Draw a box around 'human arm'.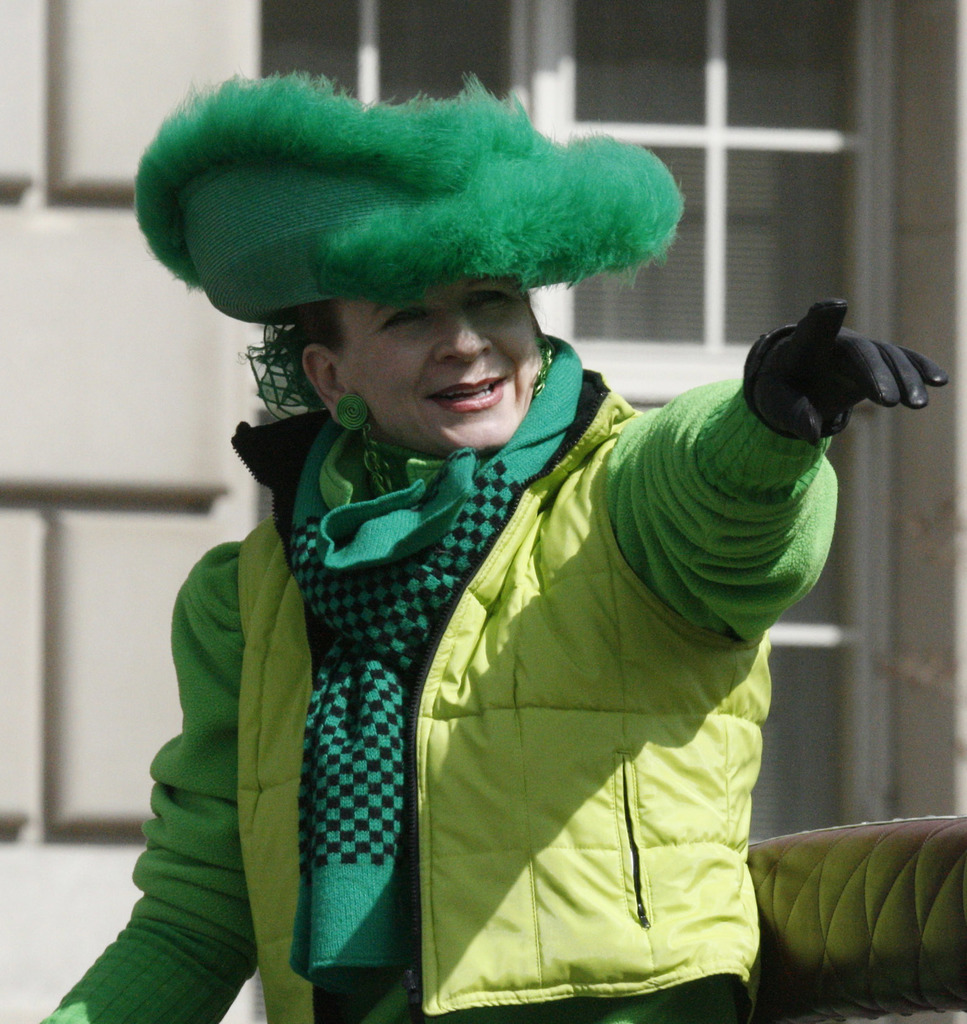
38,543,261,1023.
